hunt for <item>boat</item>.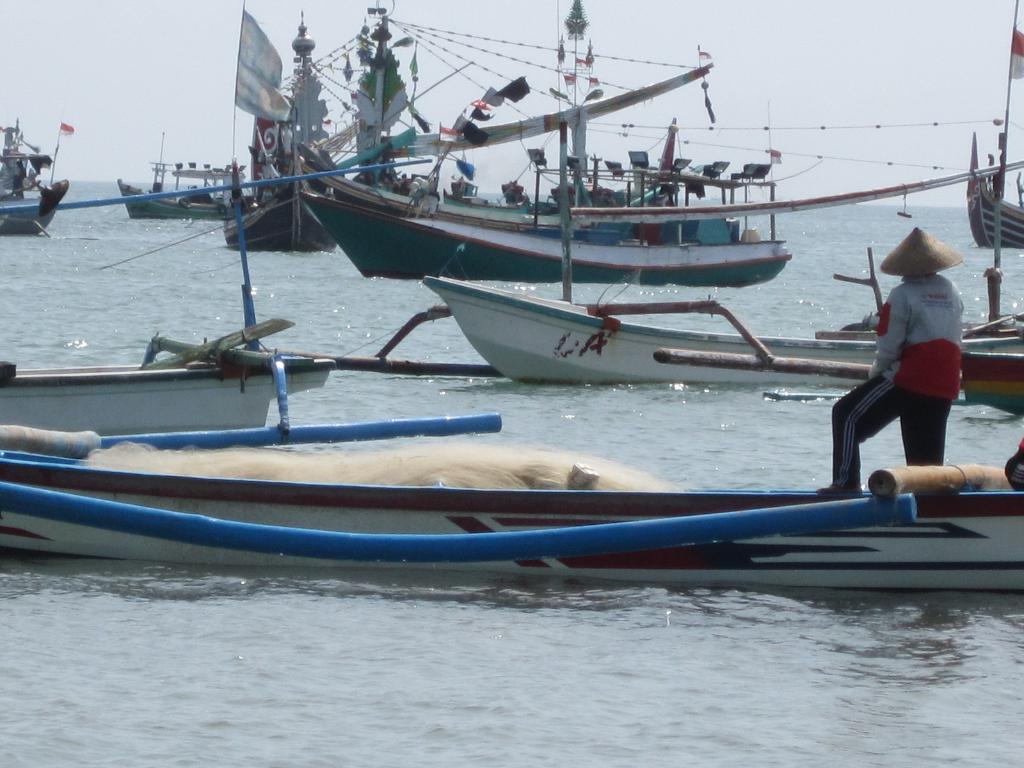
Hunted down at {"x1": 214, "y1": 70, "x2": 335, "y2": 250}.
